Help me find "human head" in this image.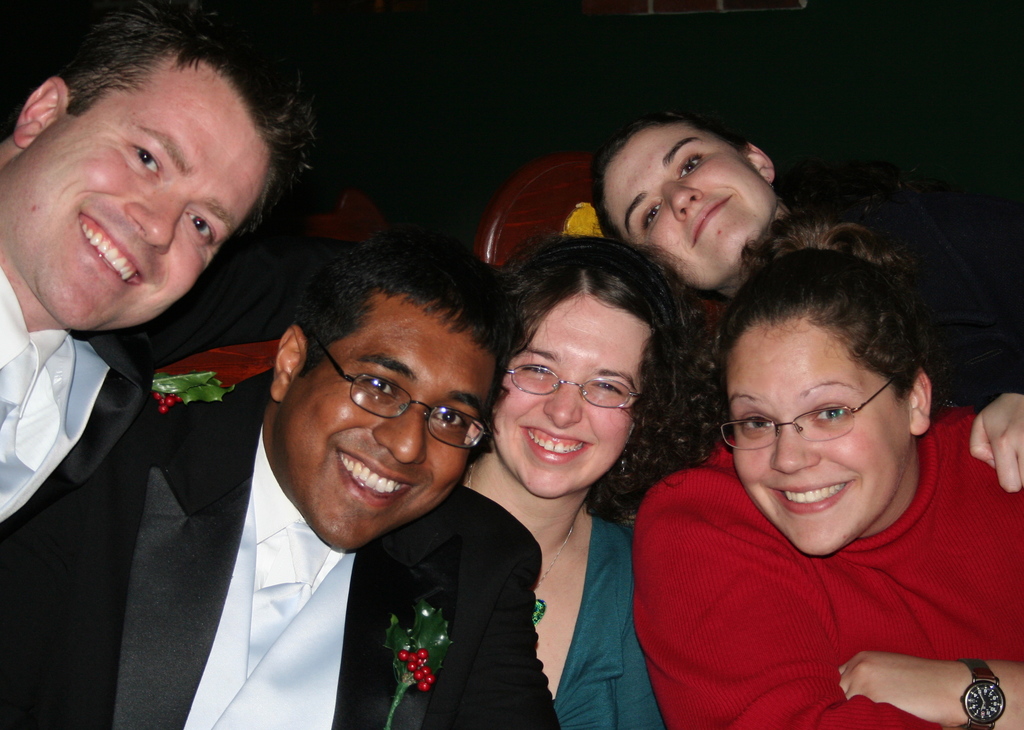
Found it: select_region(266, 223, 528, 553).
